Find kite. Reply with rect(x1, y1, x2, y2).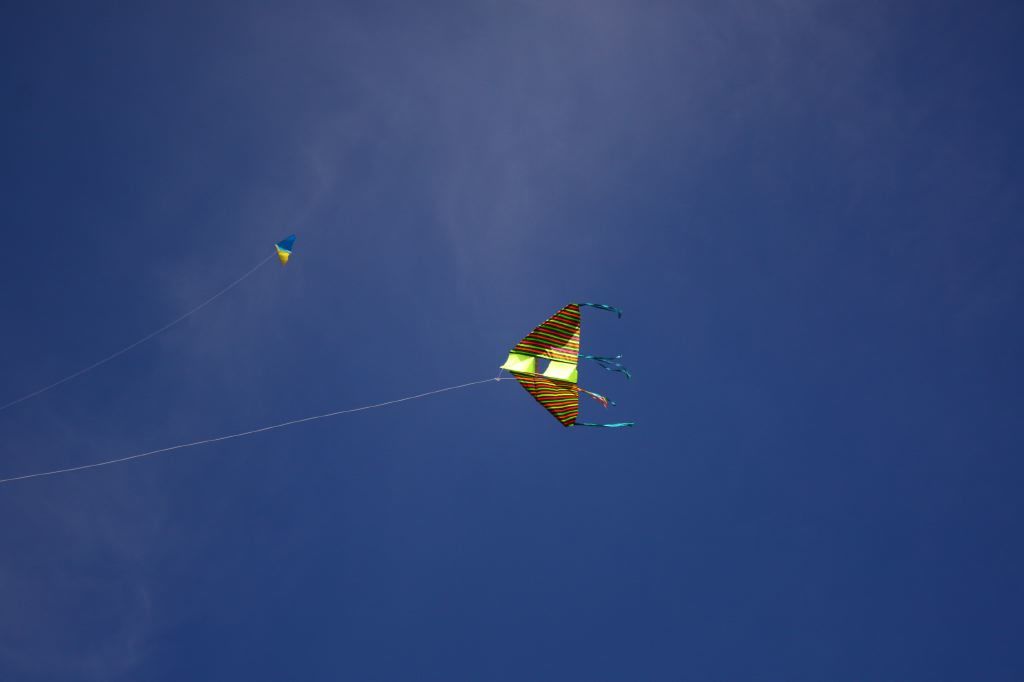
rect(269, 233, 297, 270).
